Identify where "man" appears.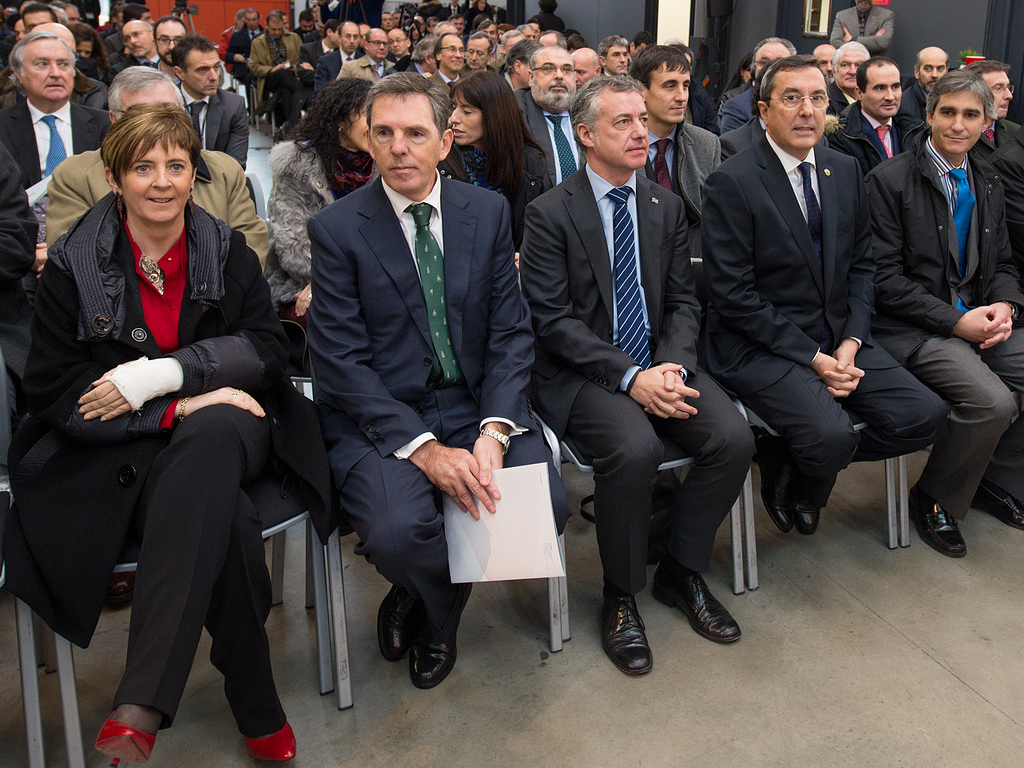
Appears at (19, 19, 95, 116).
